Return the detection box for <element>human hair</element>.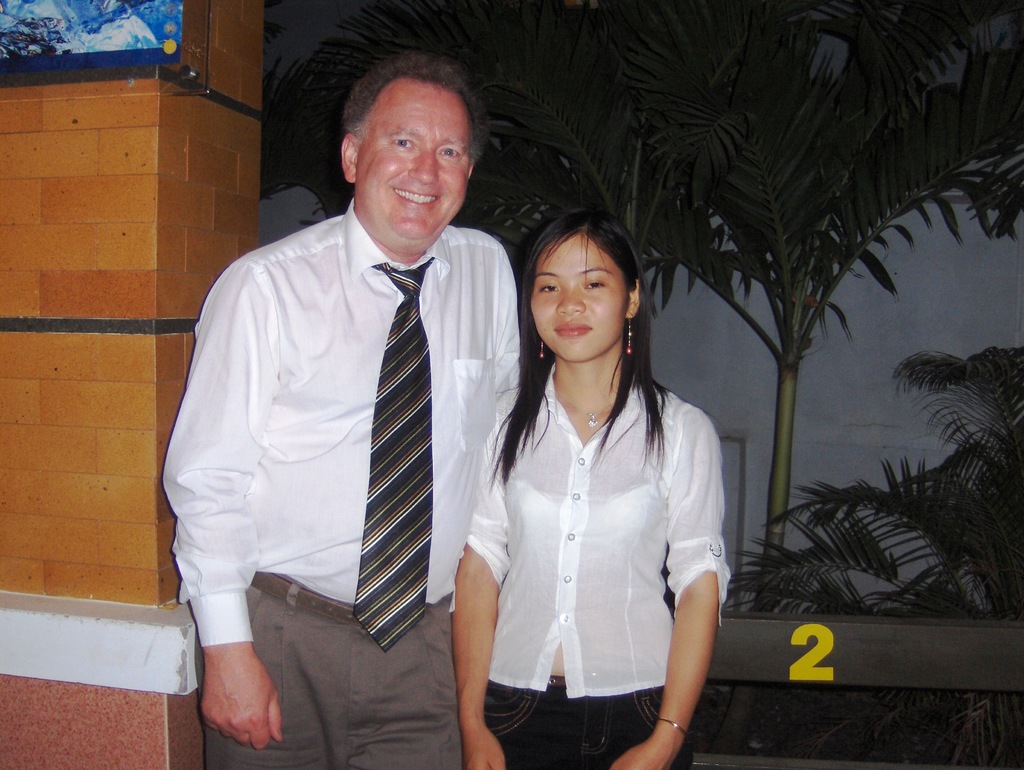
box(342, 49, 493, 166).
